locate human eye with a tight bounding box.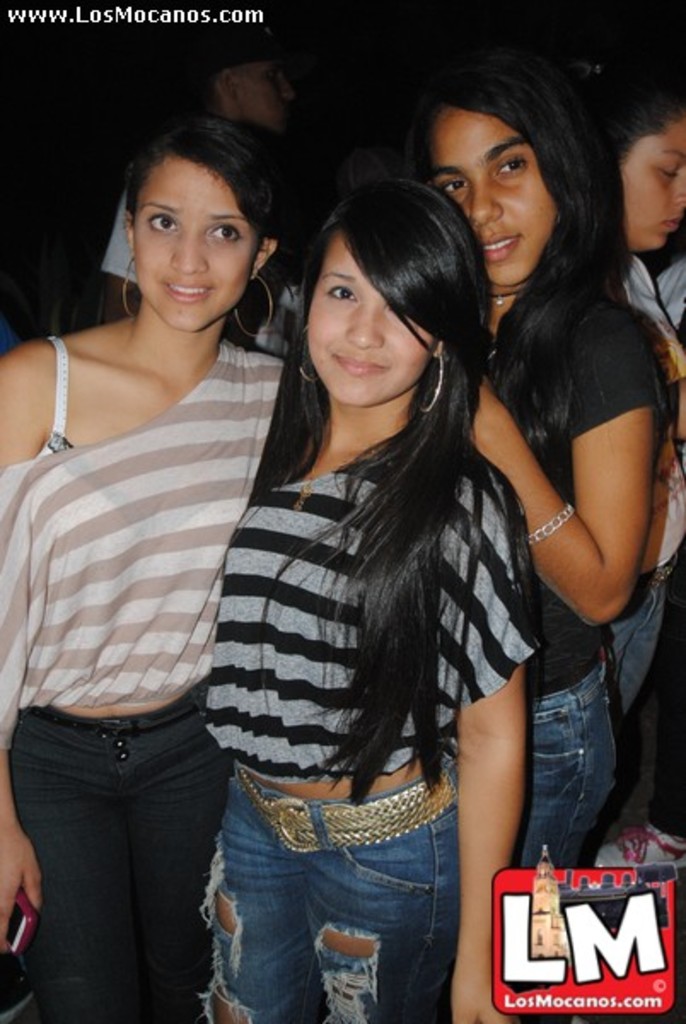
BBox(142, 208, 179, 236).
